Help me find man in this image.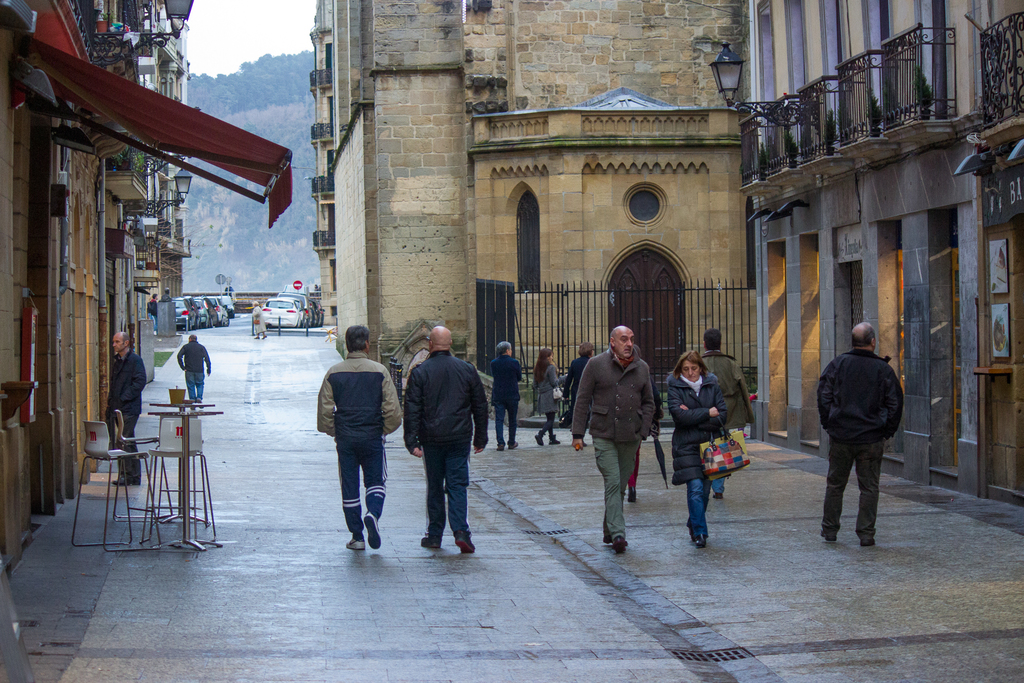
Found it: {"left": 818, "top": 317, "right": 914, "bottom": 550}.
